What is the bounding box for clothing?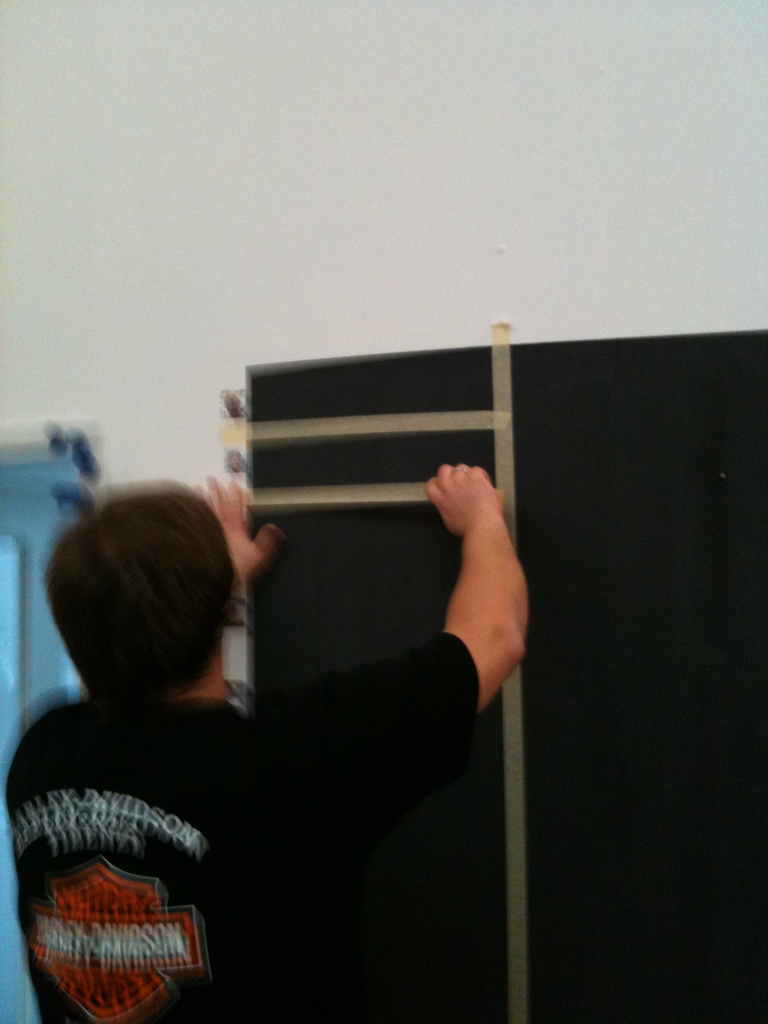
pyautogui.locateOnScreen(0, 698, 470, 1018).
